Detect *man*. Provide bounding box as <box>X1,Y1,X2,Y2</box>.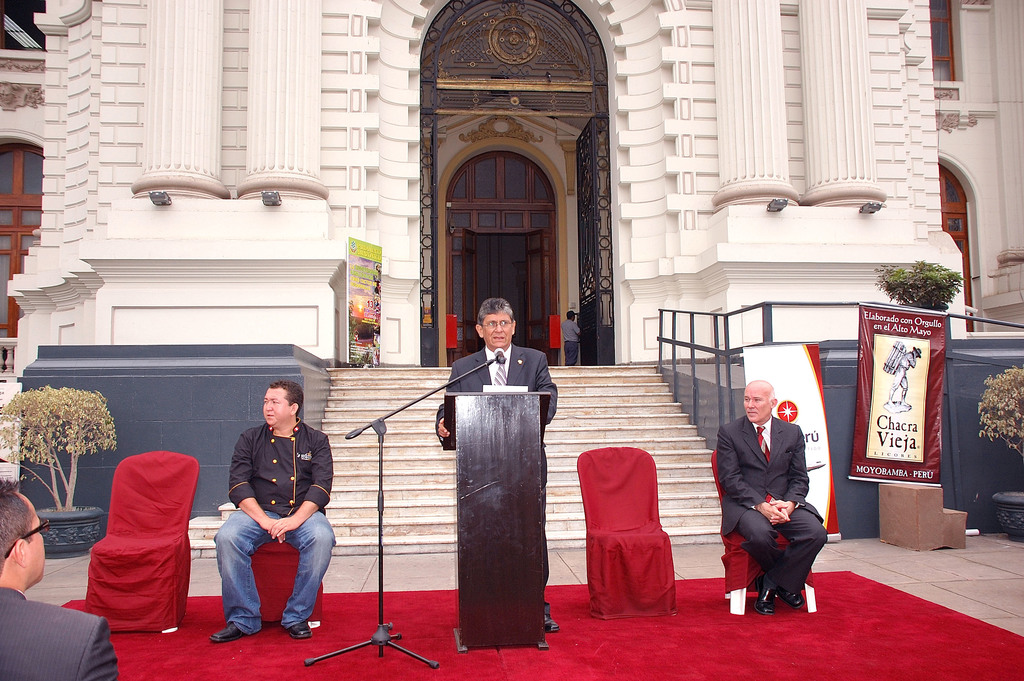
<box>436,297,559,634</box>.
